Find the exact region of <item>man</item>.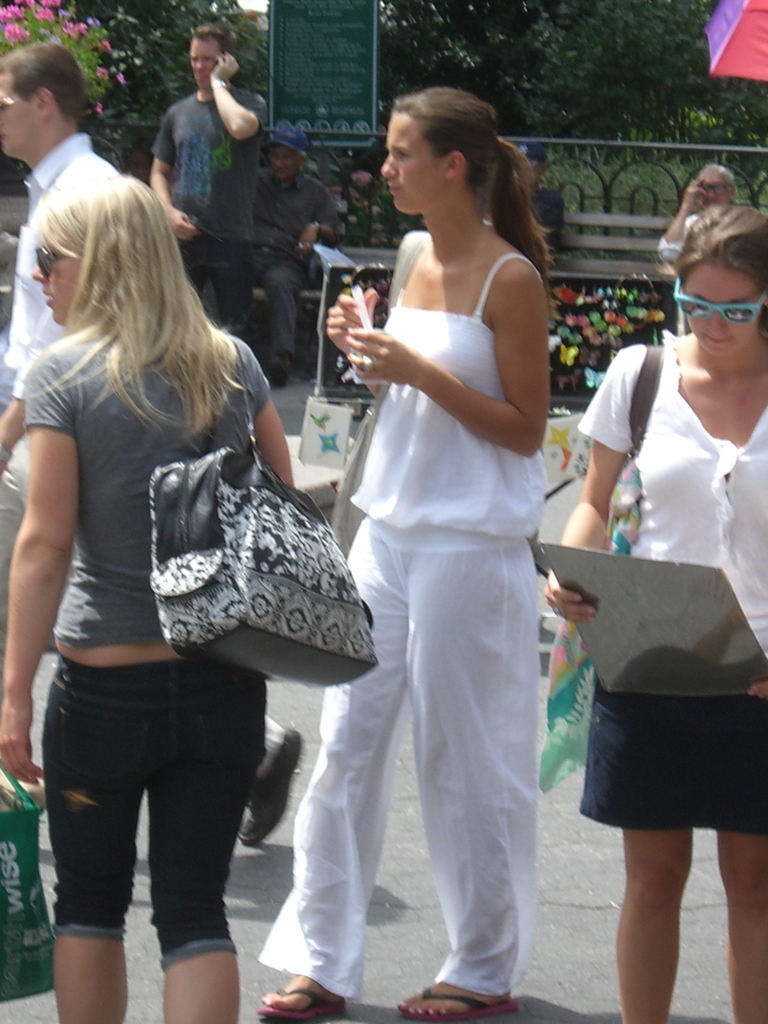
Exact region: [x1=249, y1=143, x2=328, y2=376].
